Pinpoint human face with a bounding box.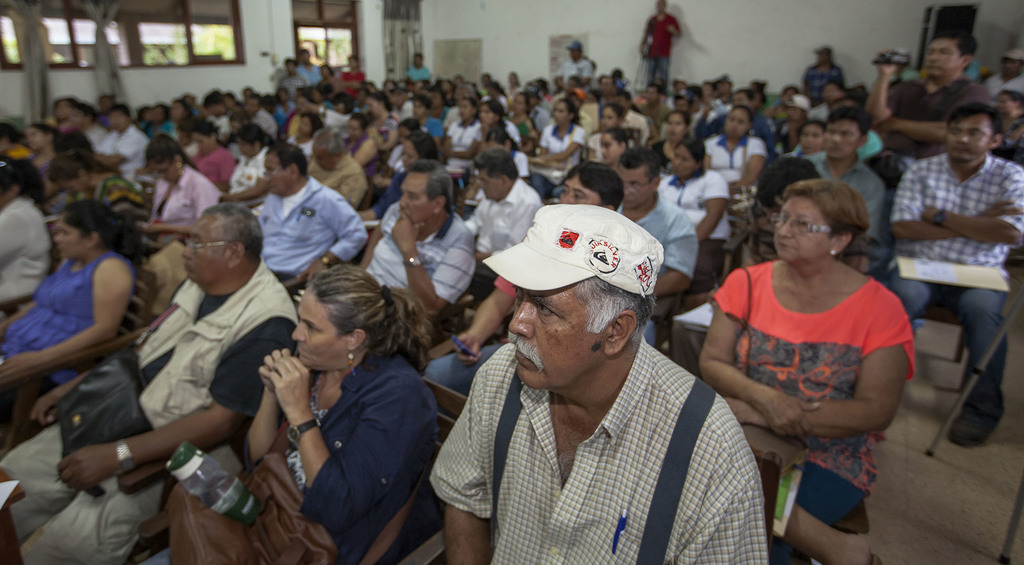
Rect(563, 175, 600, 204).
